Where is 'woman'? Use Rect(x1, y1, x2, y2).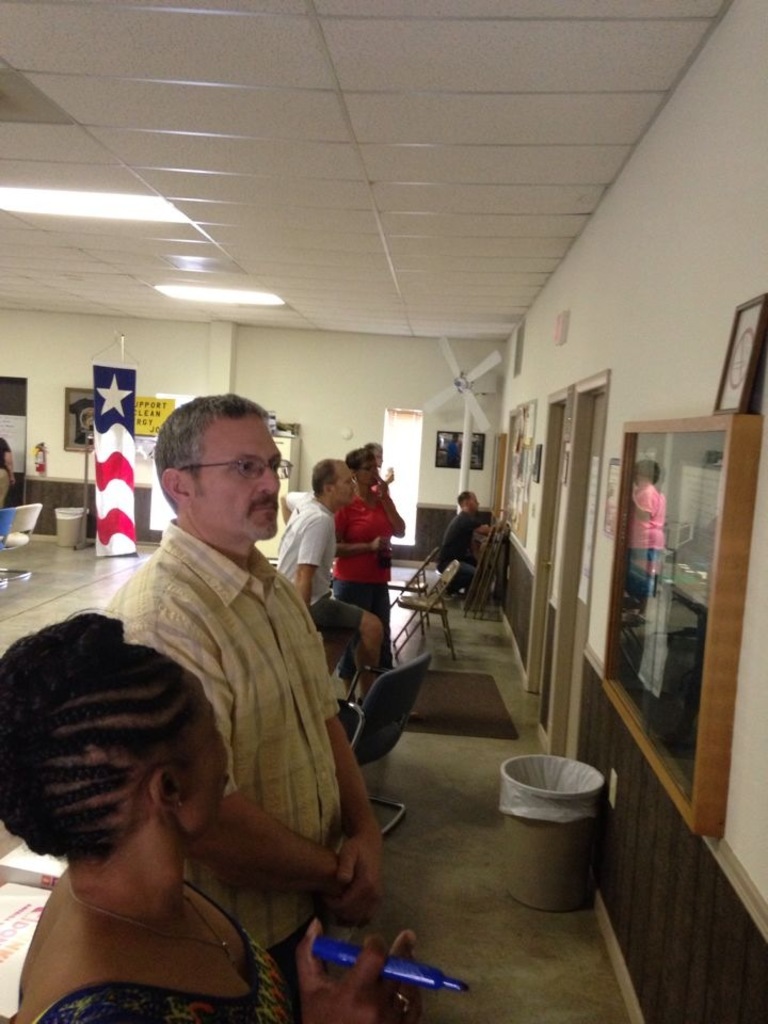
Rect(327, 445, 407, 672).
